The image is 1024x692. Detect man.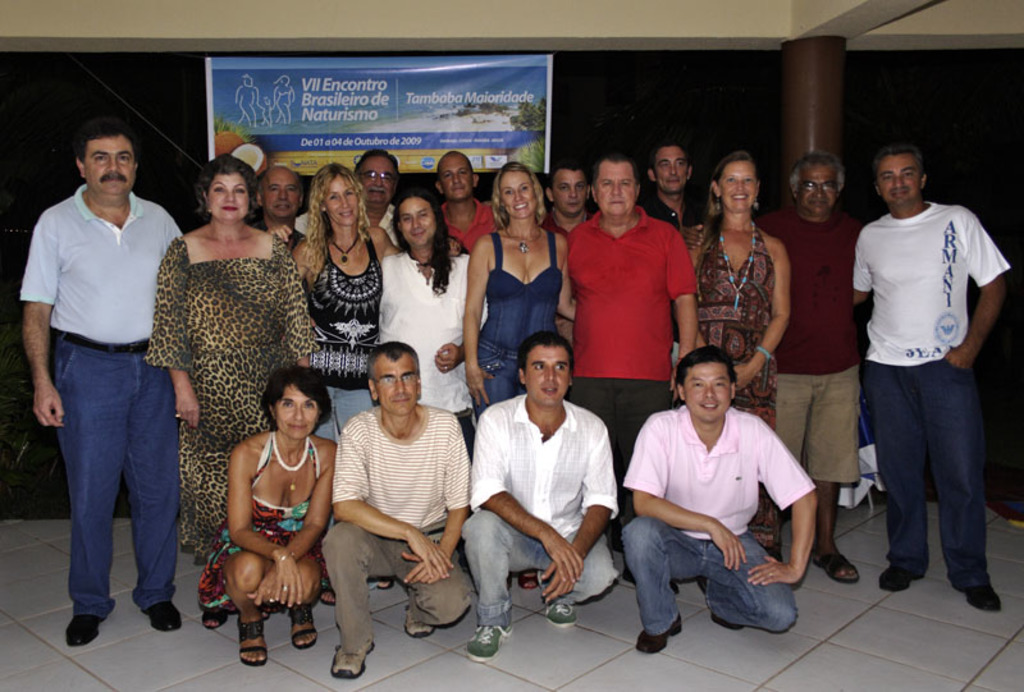
Detection: select_region(246, 170, 305, 251).
